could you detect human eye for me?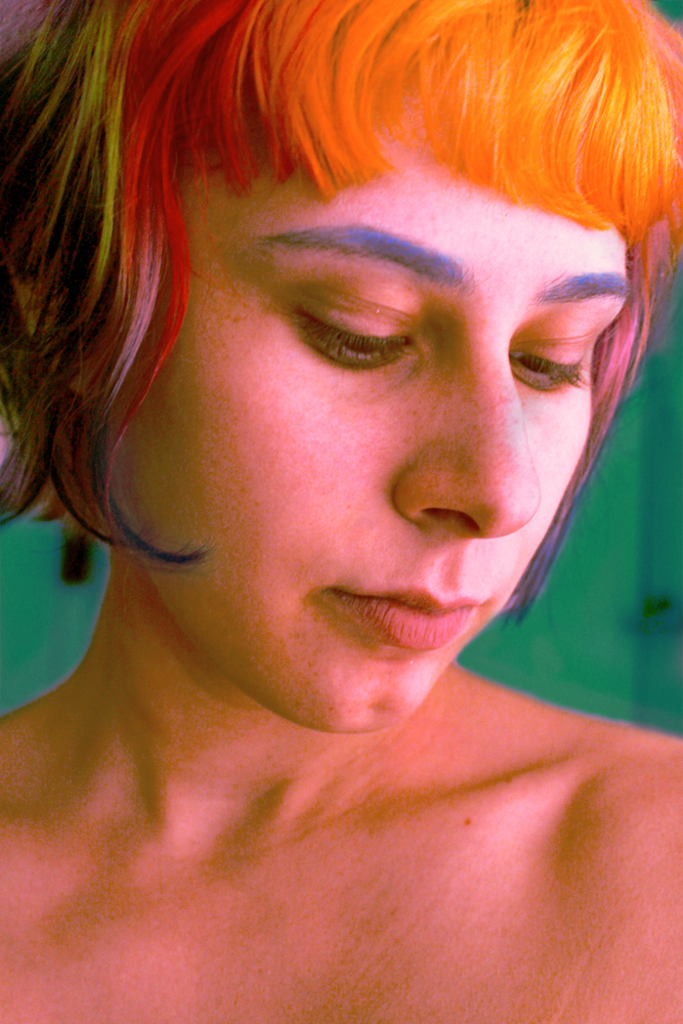
Detection result: (x1=288, y1=294, x2=414, y2=370).
